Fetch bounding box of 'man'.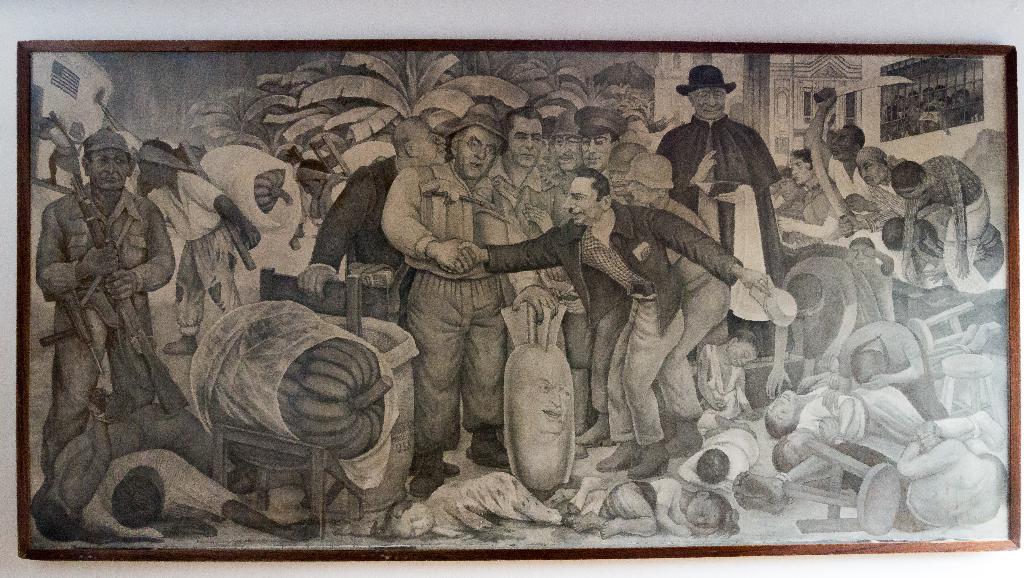
Bbox: (left=131, top=141, right=264, bottom=355).
